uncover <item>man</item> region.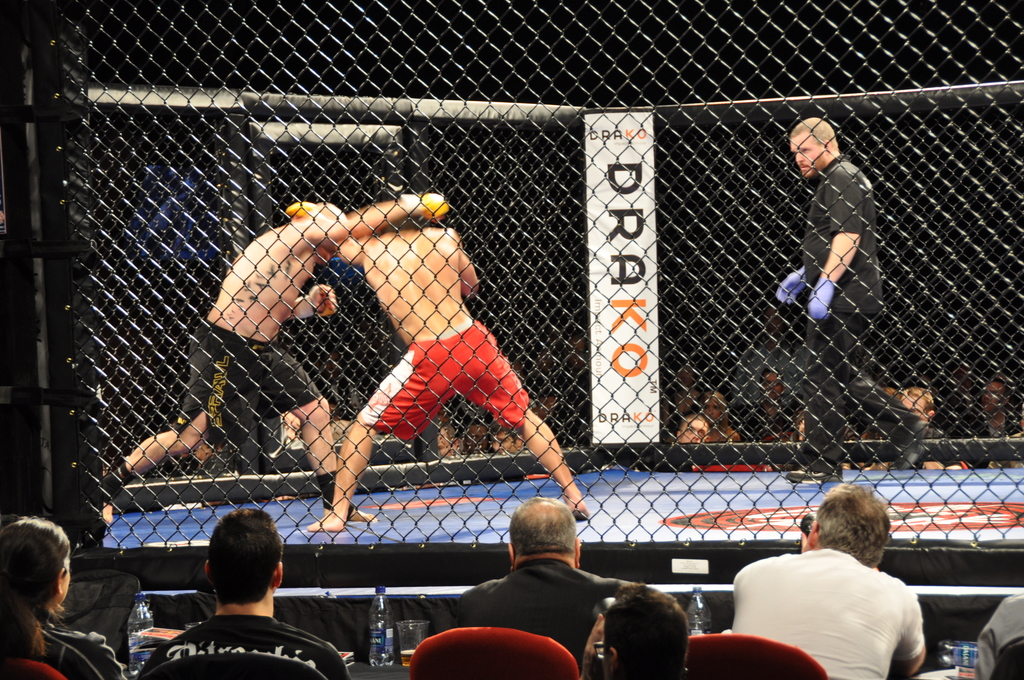
Uncovered: 422, 496, 643, 679.
